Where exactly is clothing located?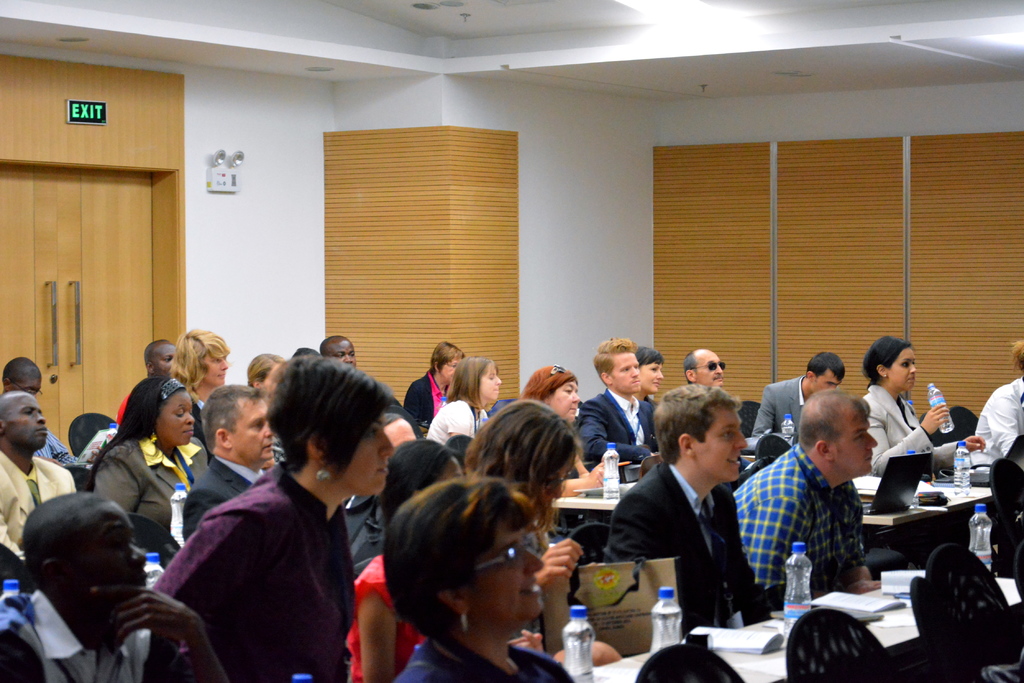
Its bounding box is region(0, 591, 169, 682).
